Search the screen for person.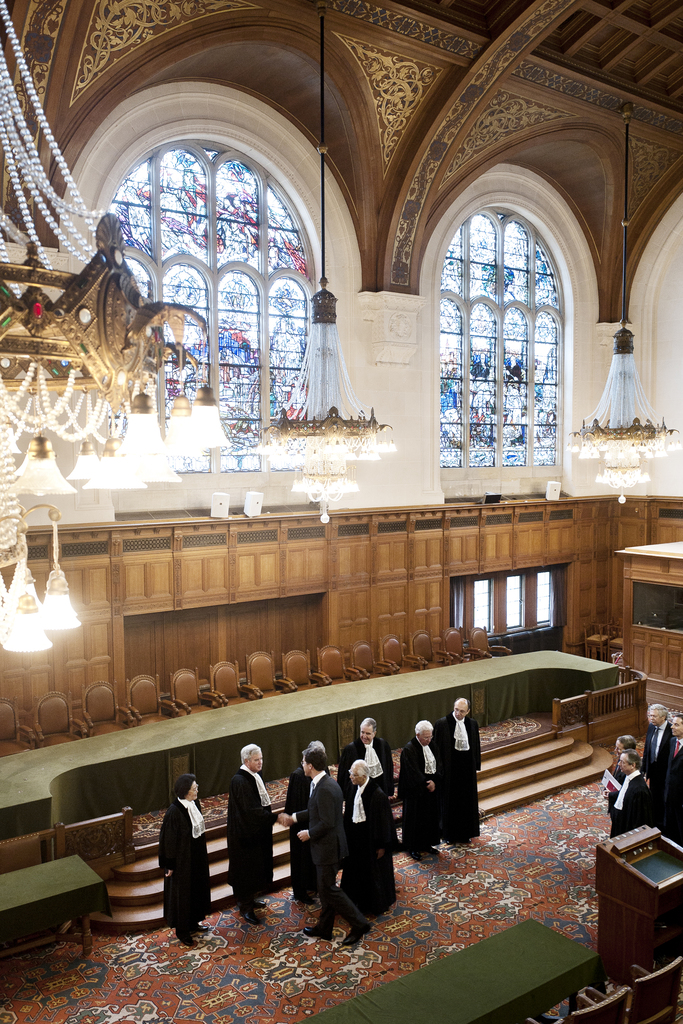
Found at bbox=[342, 710, 395, 811].
